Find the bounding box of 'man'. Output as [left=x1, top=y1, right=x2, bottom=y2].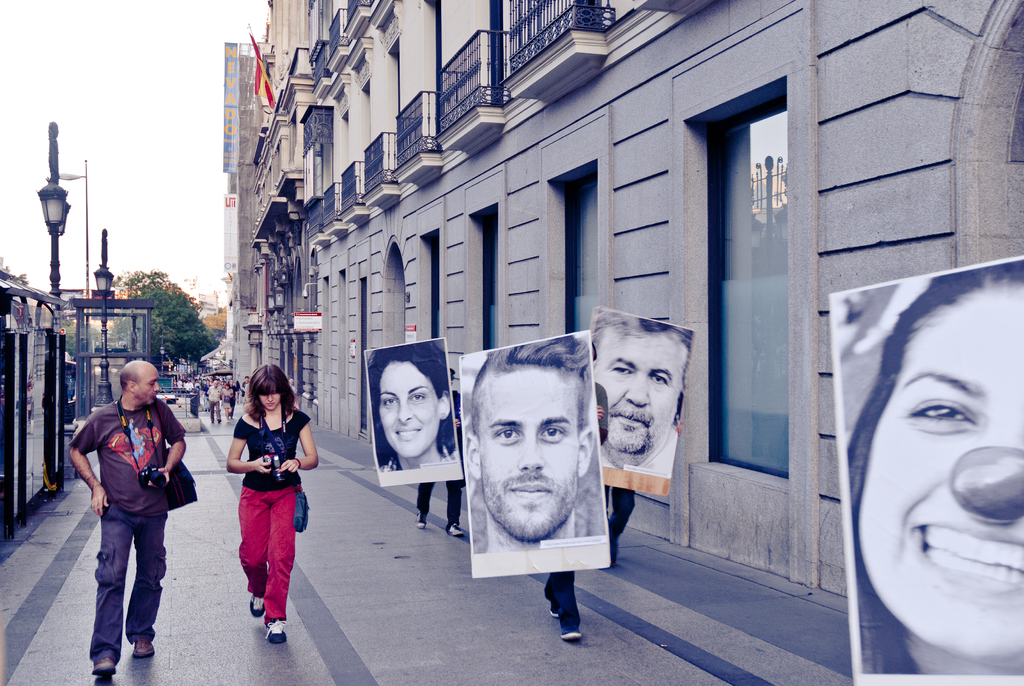
[left=584, top=301, right=692, bottom=469].
